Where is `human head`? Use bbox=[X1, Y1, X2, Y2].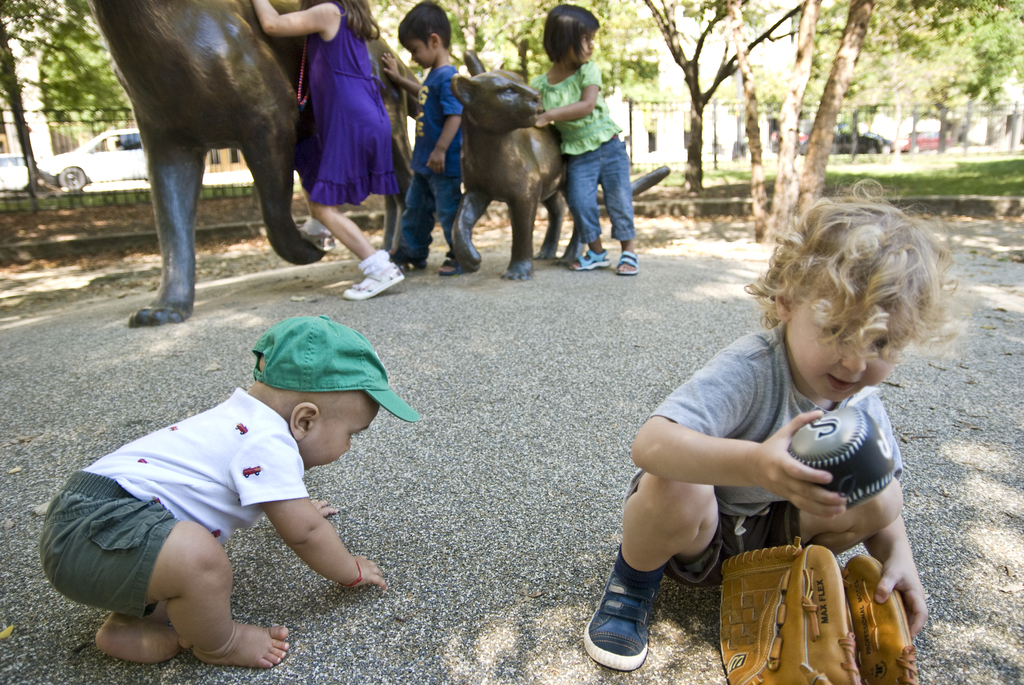
bbox=[403, 0, 452, 68].
